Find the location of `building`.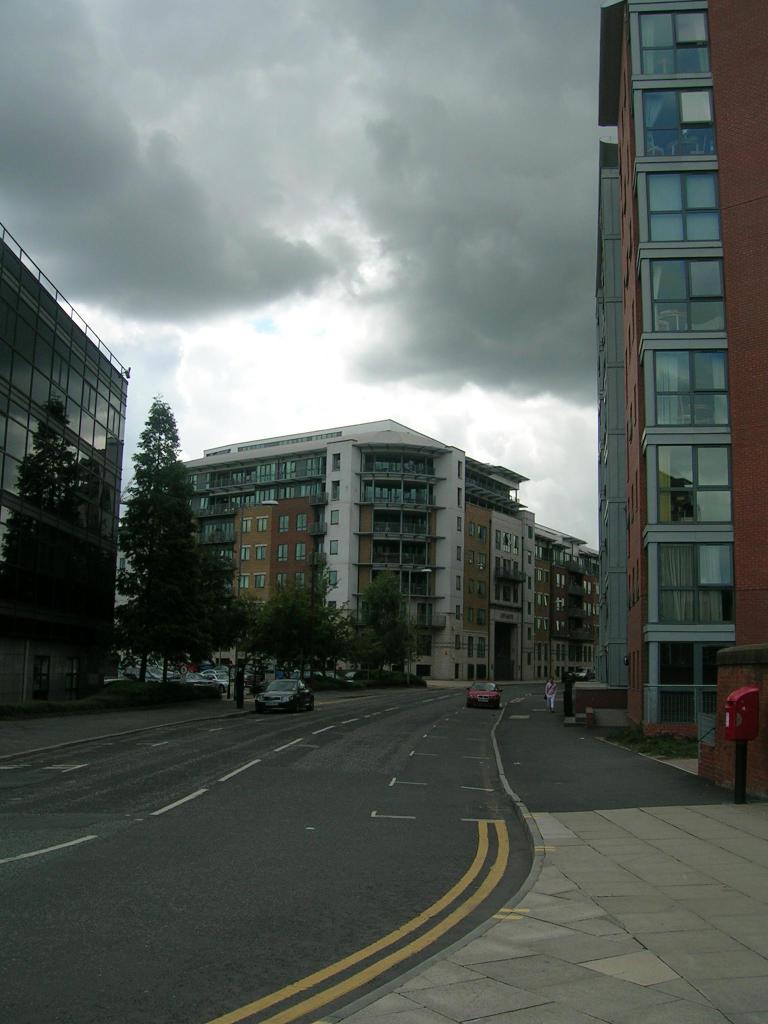
Location: 595:141:627:698.
